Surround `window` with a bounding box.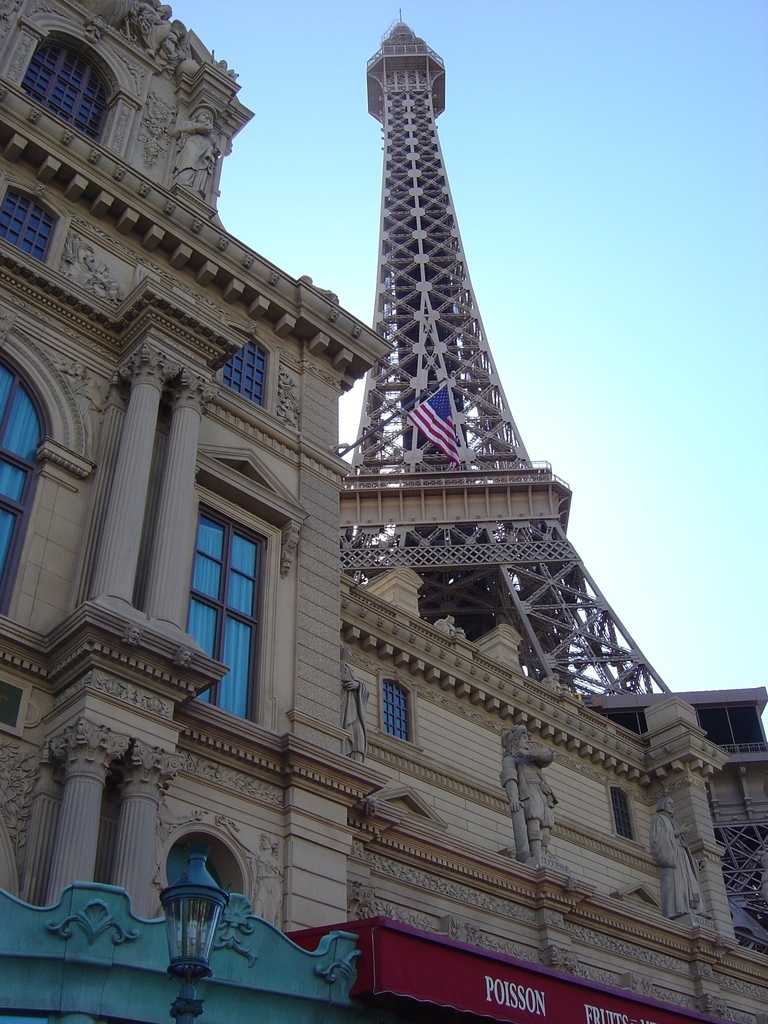
[x1=221, y1=323, x2=269, y2=407].
